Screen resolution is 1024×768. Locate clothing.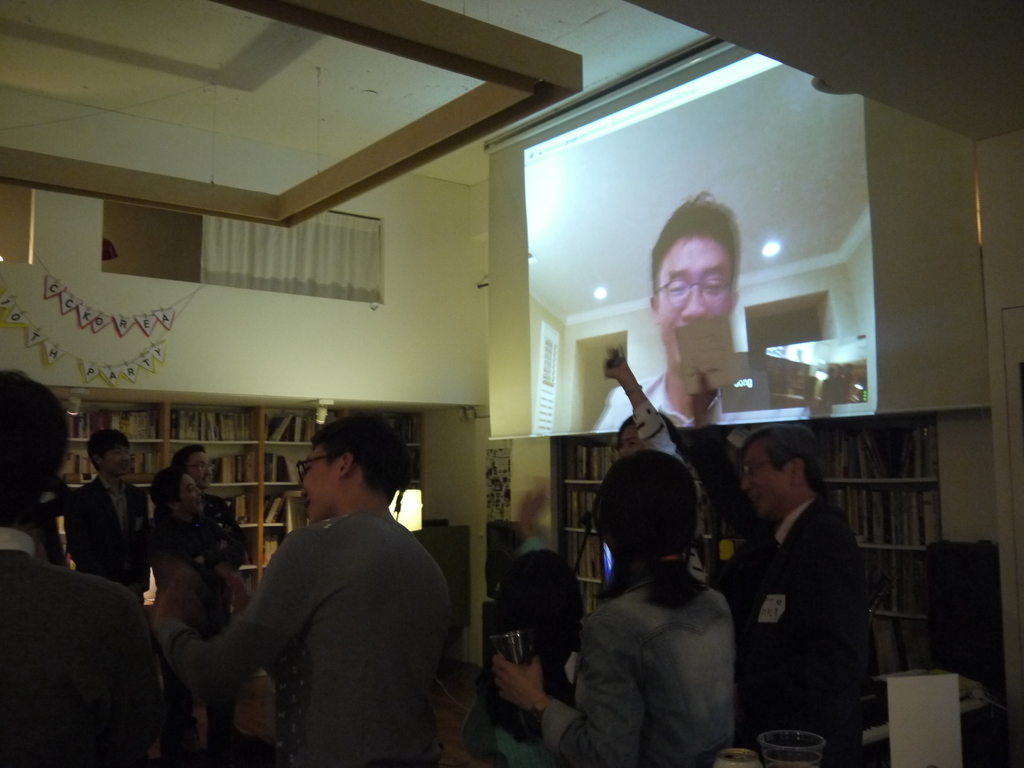
<region>0, 526, 156, 767</region>.
